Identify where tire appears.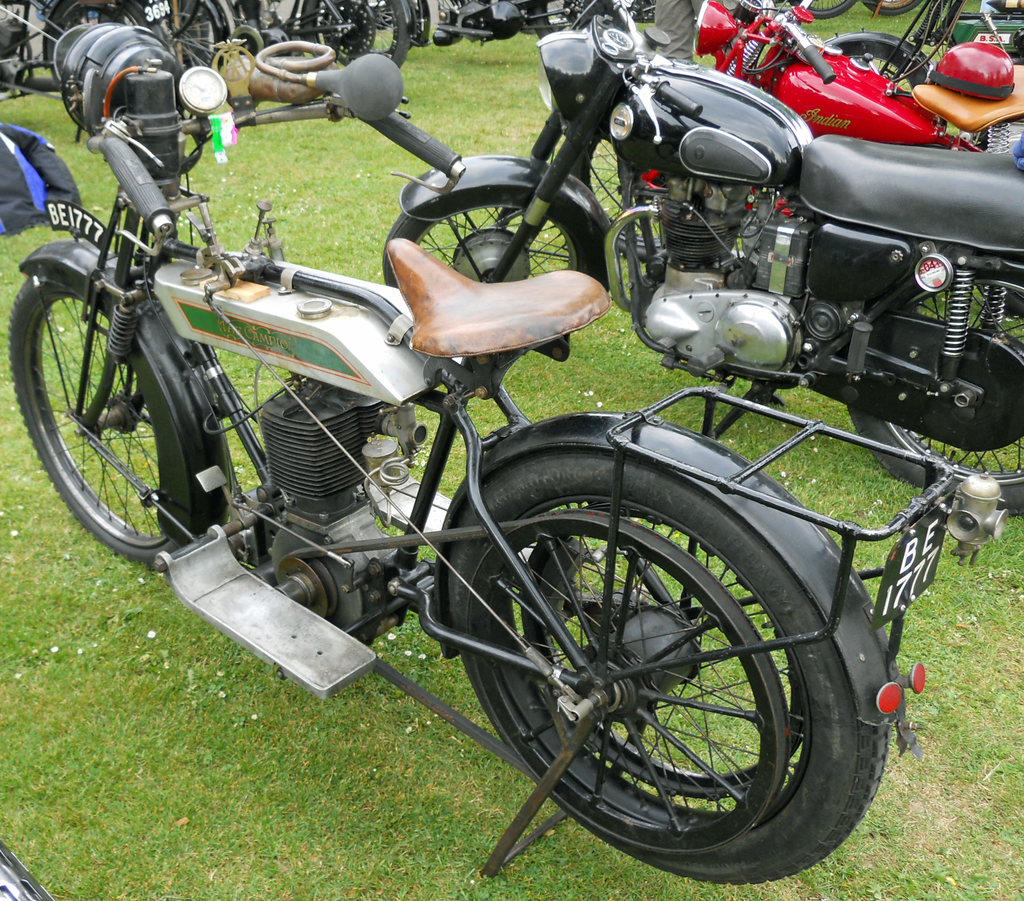
Appears at region(415, 423, 895, 876).
